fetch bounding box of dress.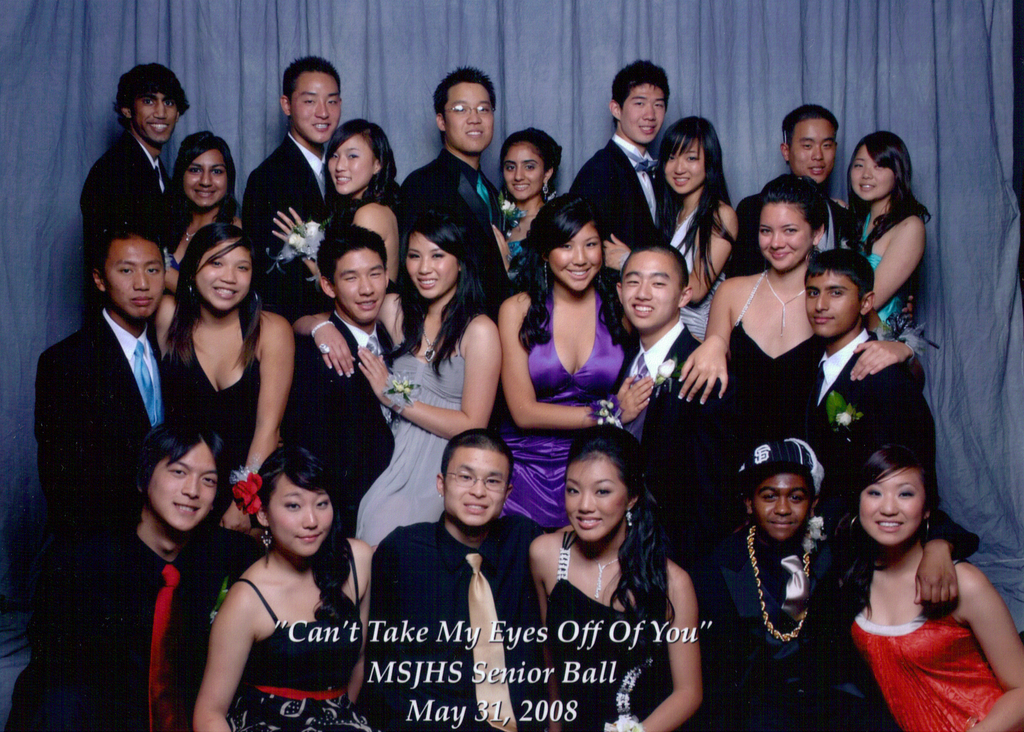
Bbox: Rect(725, 270, 831, 471).
